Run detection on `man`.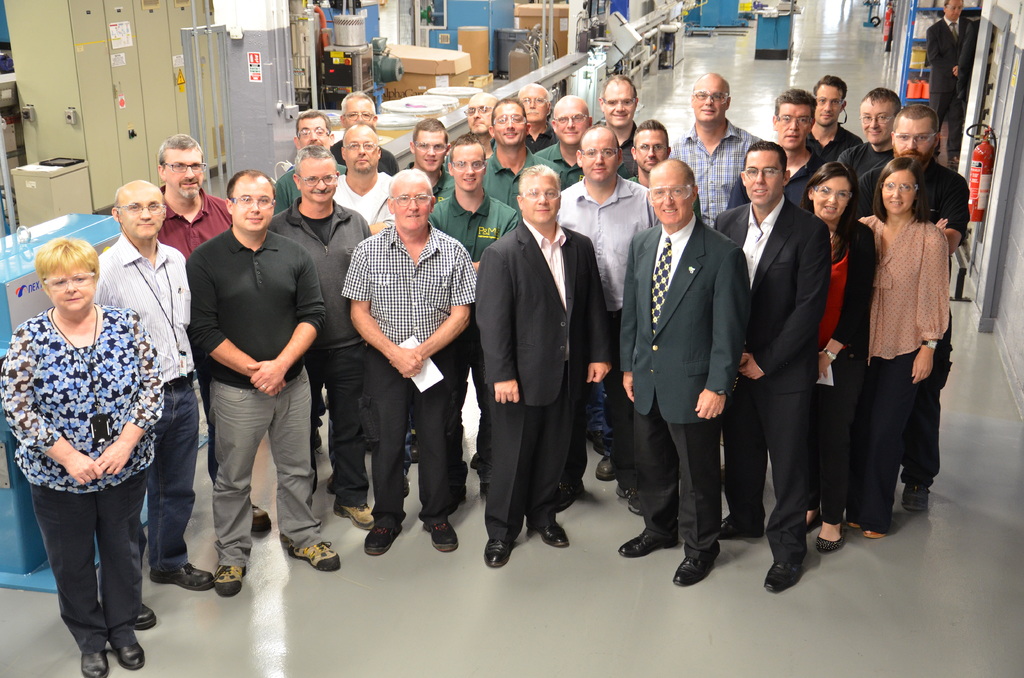
Result: box=[243, 147, 391, 531].
